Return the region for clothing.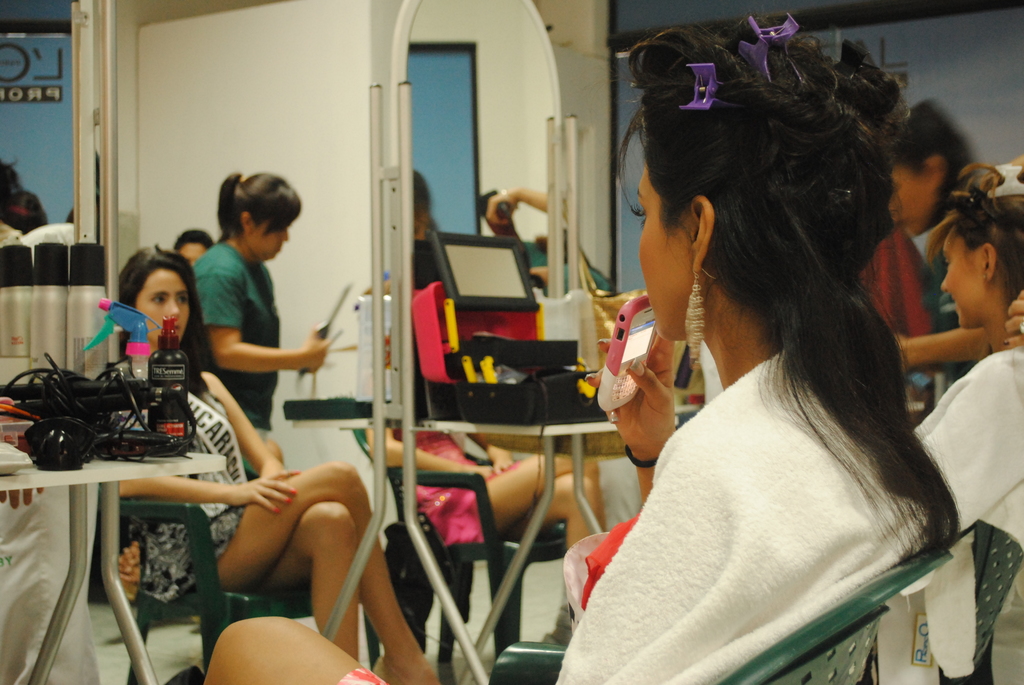
region(906, 340, 1023, 682).
